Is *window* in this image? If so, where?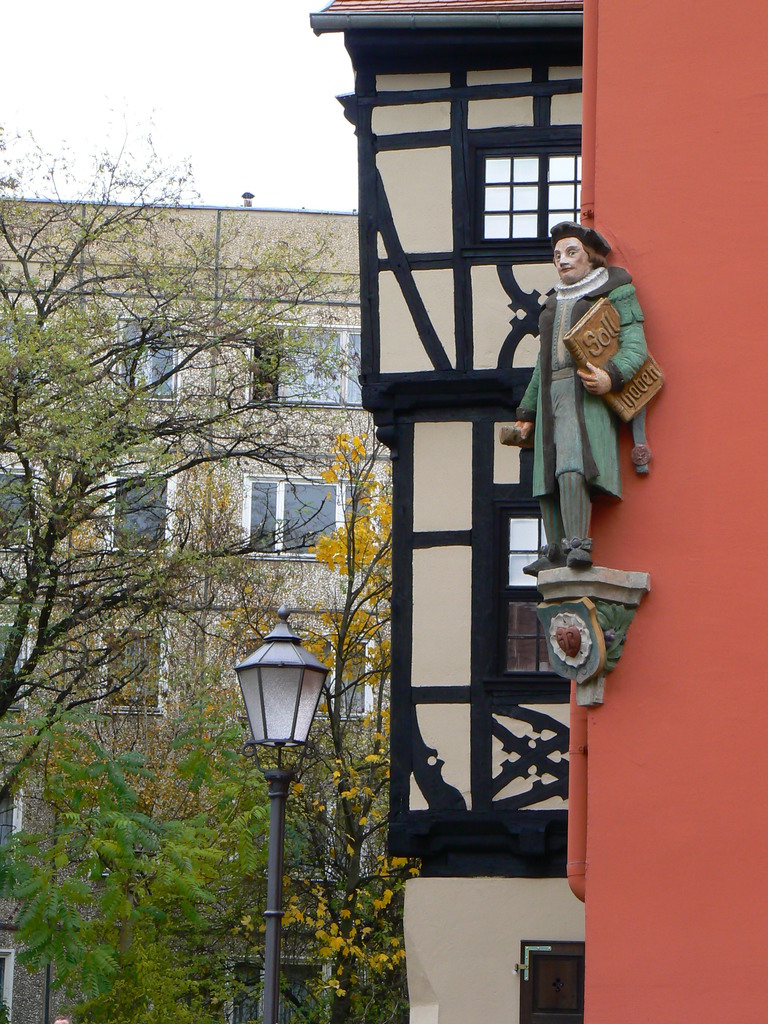
Yes, at <region>0, 459, 40, 548</region>.
